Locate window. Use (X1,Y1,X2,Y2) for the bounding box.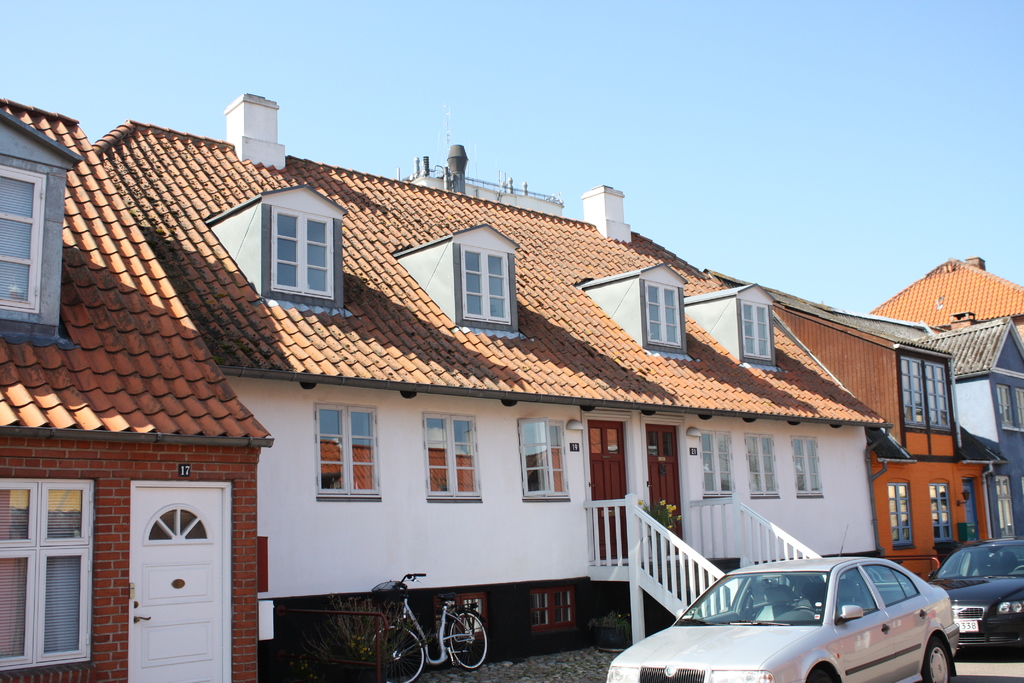
(796,442,822,493).
